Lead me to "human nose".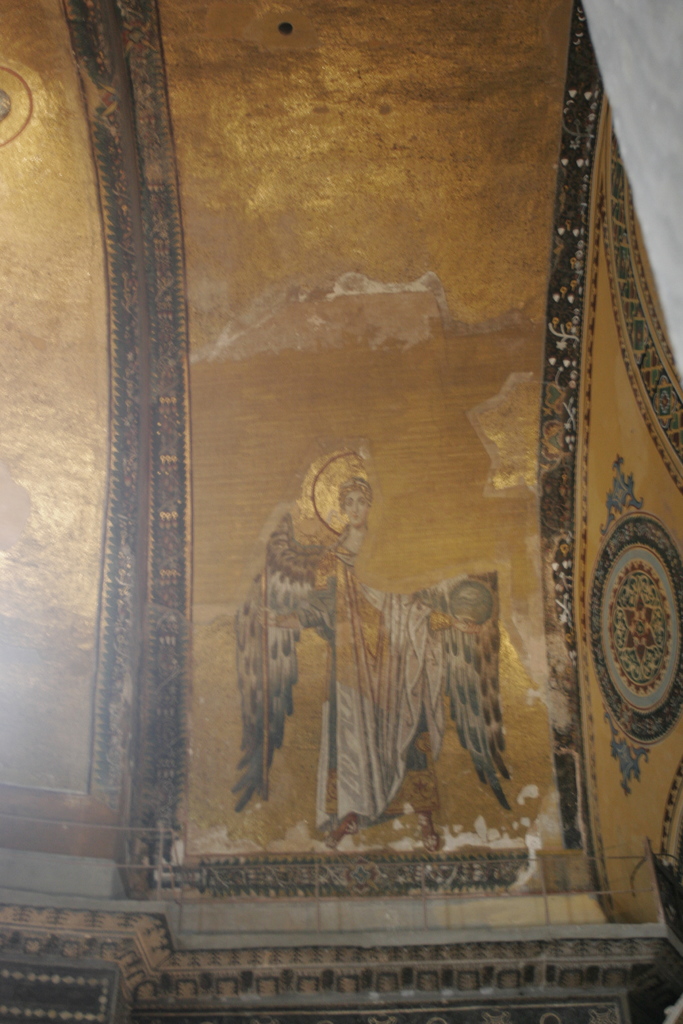
Lead to 353:506:355:511.
